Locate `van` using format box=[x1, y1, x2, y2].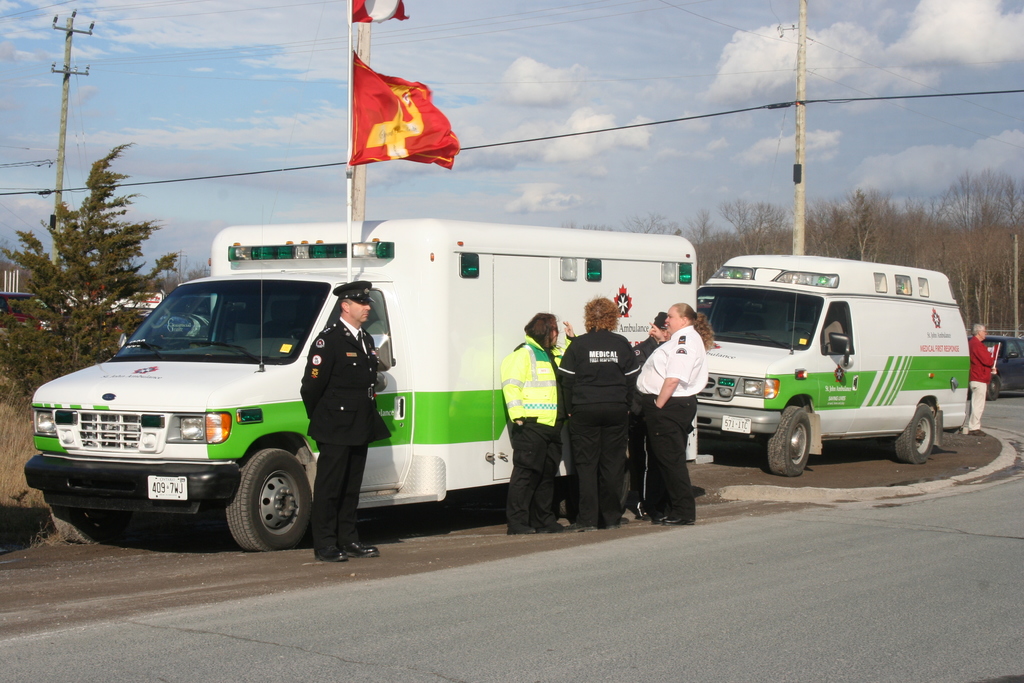
box=[24, 218, 714, 552].
